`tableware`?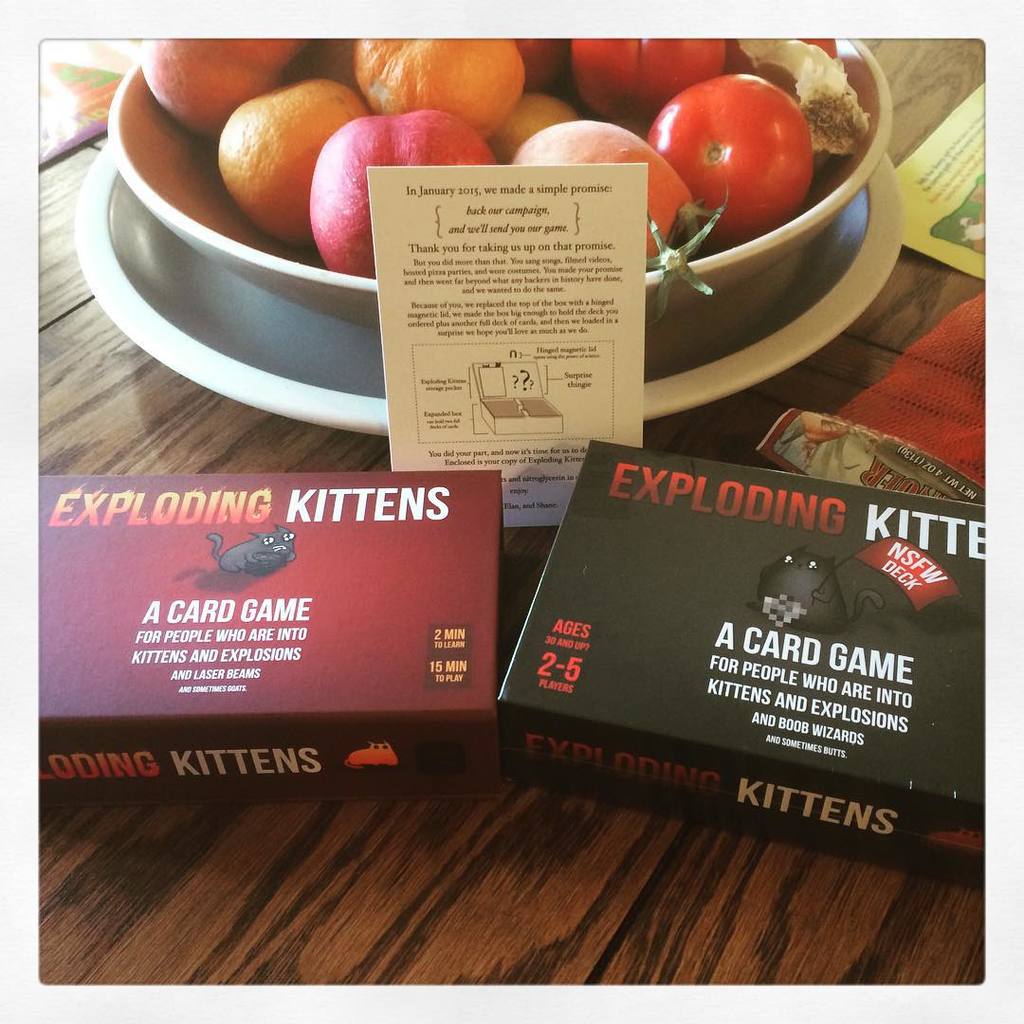
{"x1": 125, "y1": 30, "x2": 890, "y2": 338}
